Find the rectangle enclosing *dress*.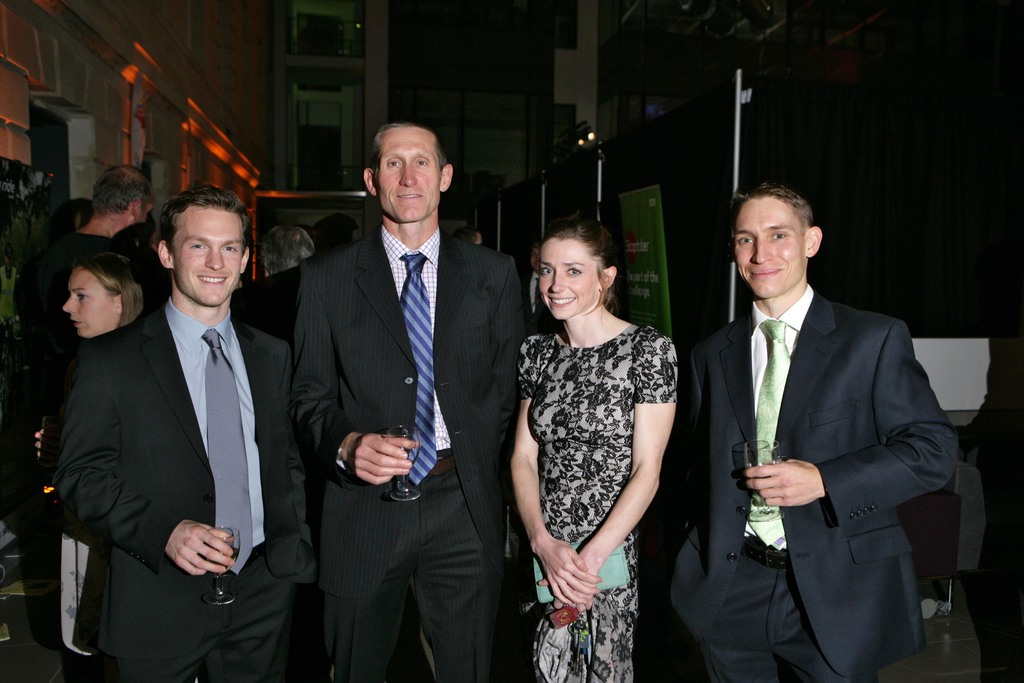
l=511, t=299, r=675, b=638.
